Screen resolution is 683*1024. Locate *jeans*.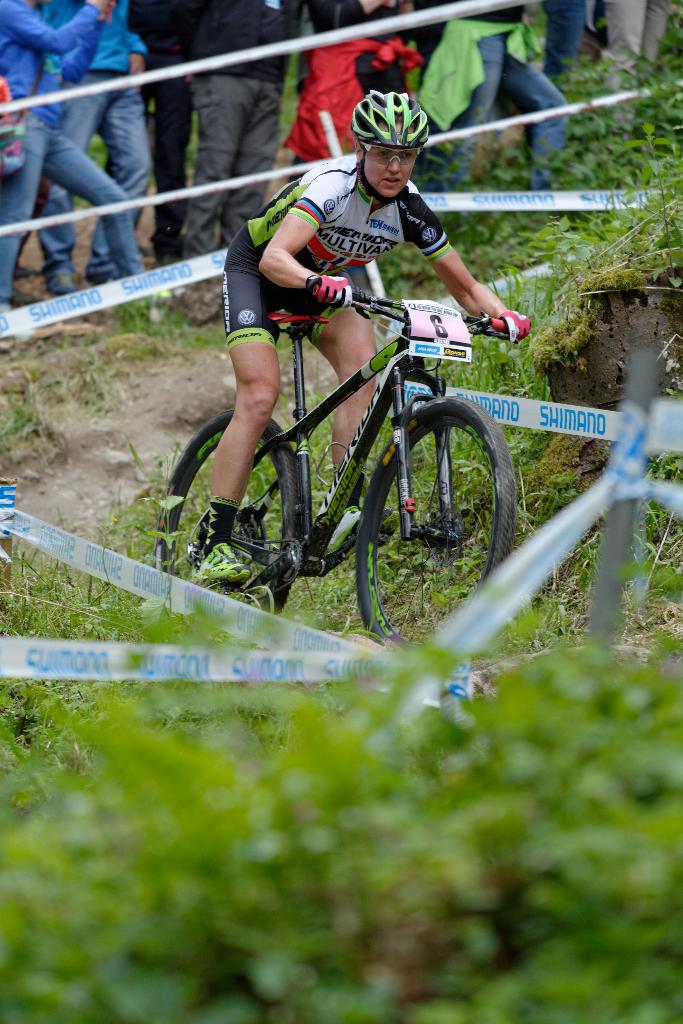
Rect(0, 116, 140, 298).
